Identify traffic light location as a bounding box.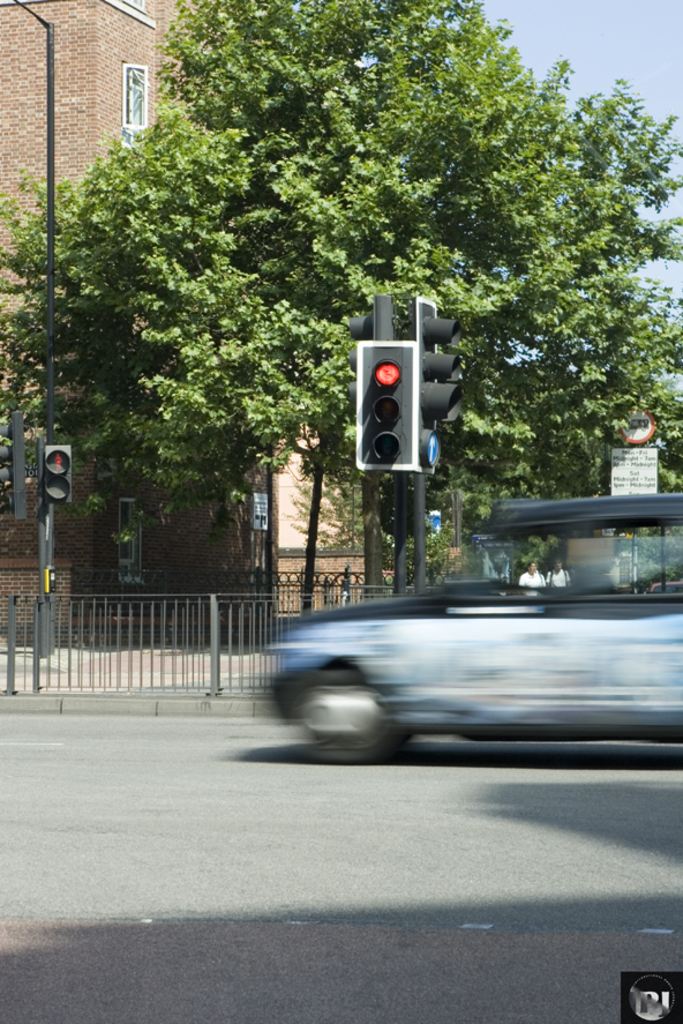
l=350, t=293, r=398, b=406.
